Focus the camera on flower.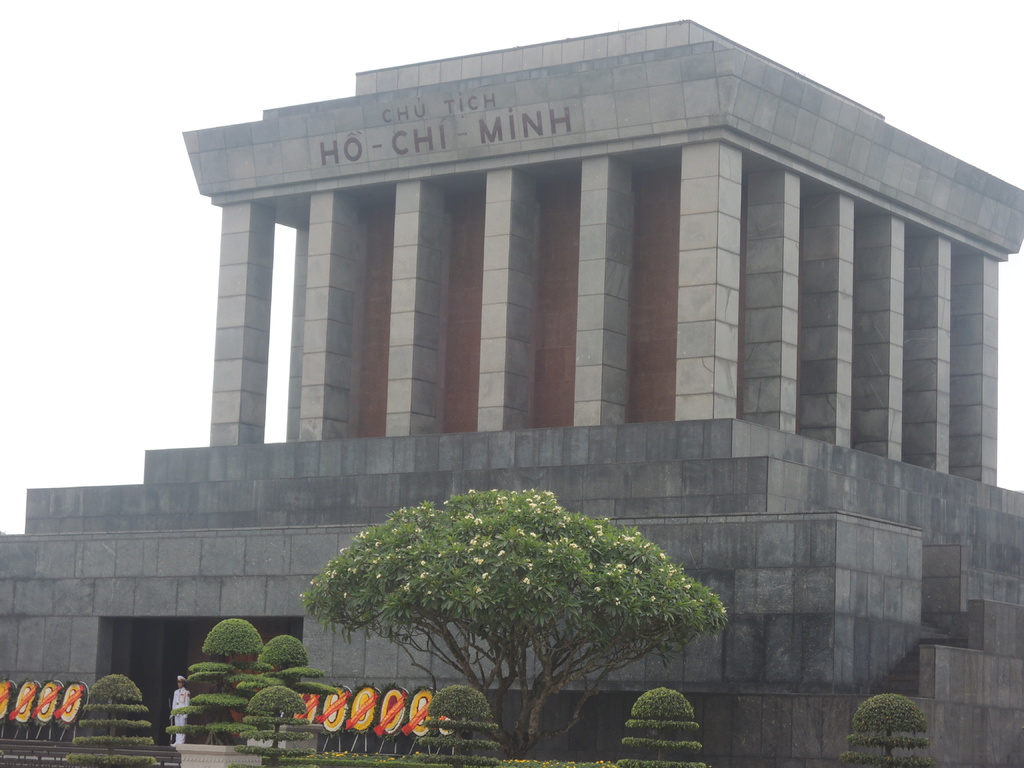
Focus region: rect(593, 524, 600, 537).
